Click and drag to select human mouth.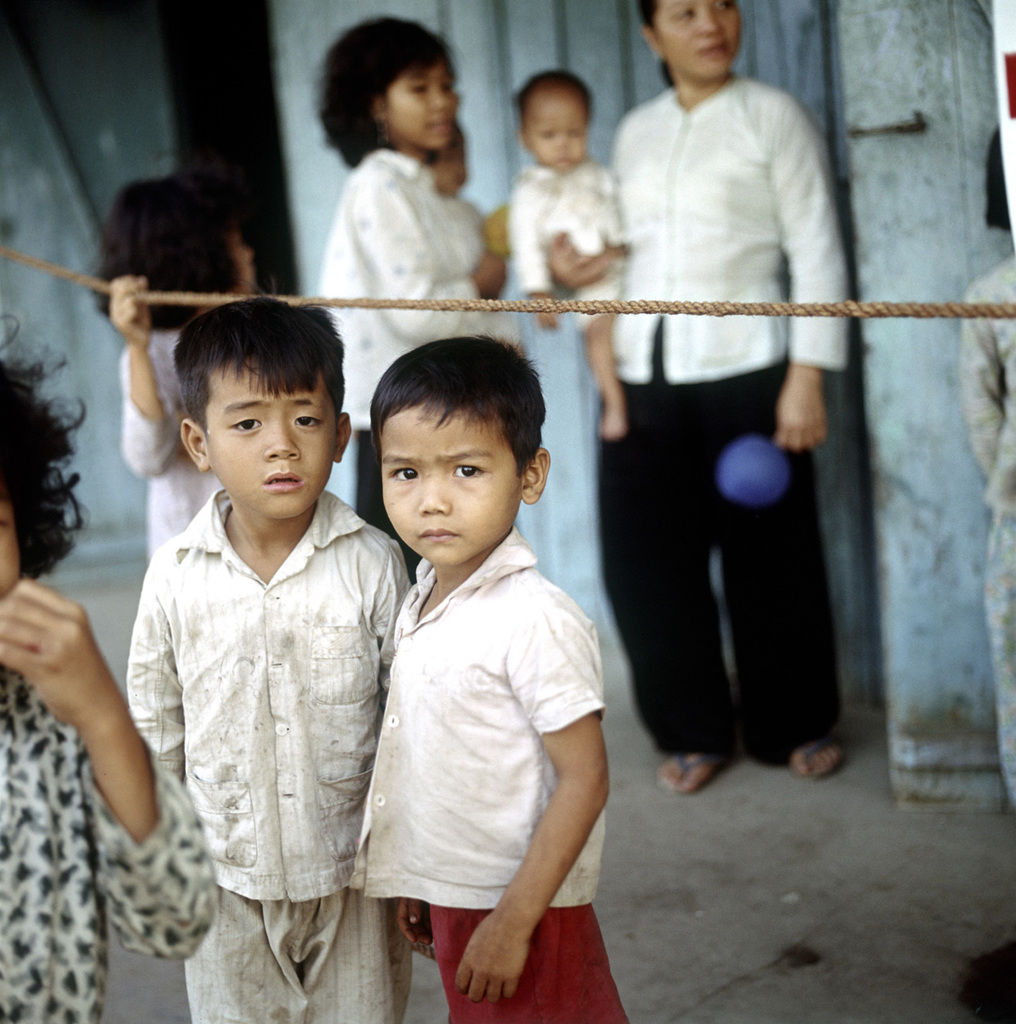
Selection: x1=264 y1=468 x2=301 y2=493.
